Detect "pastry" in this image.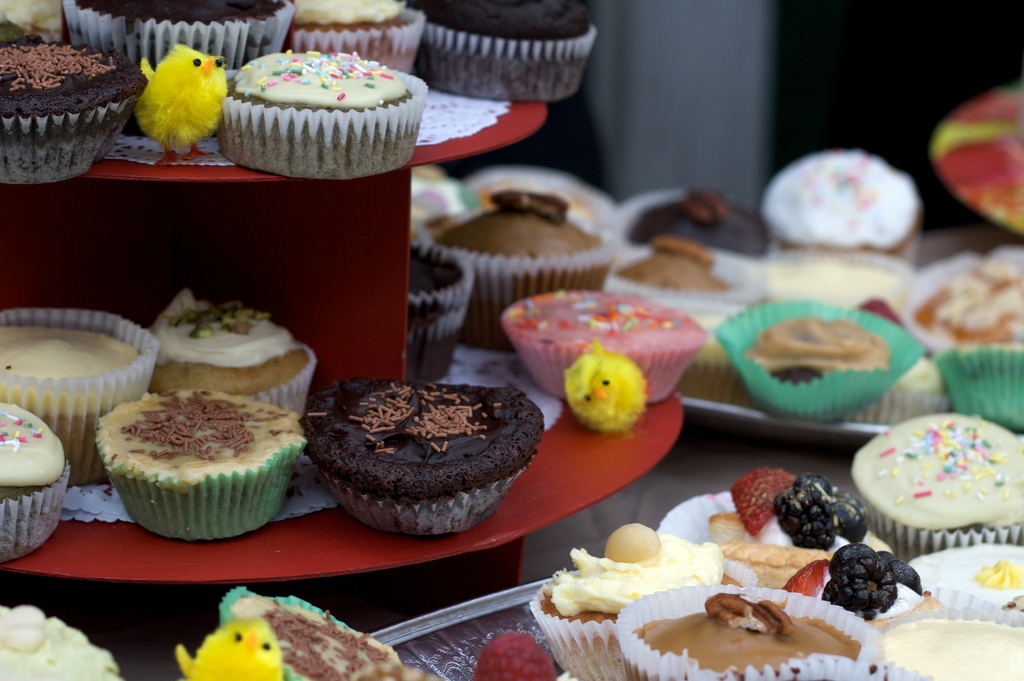
Detection: box=[94, 389, 308, 545].
